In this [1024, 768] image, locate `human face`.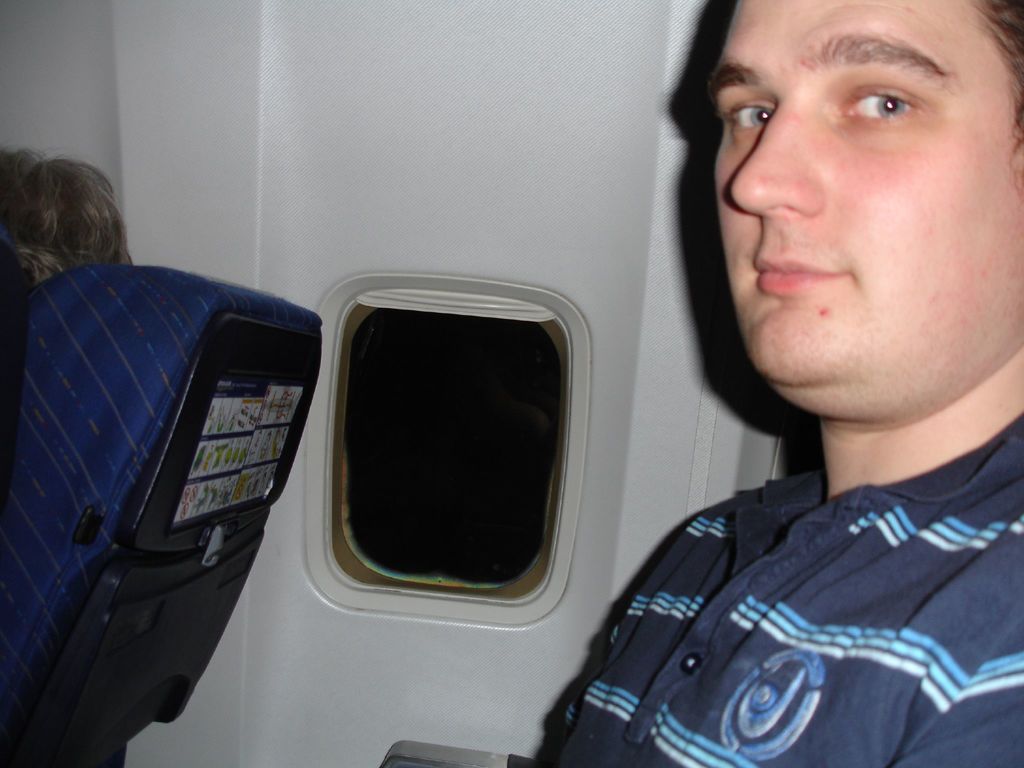
Bounding box: <bbox>706, 0, 1023, 405</bbox>.
